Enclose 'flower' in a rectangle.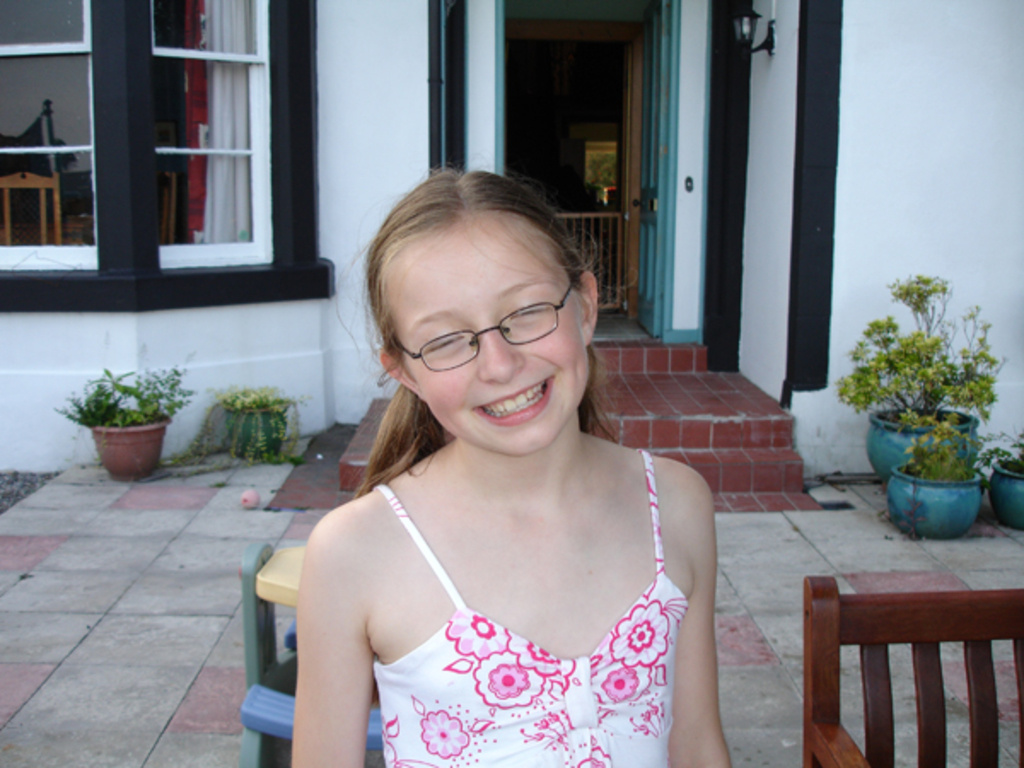
x1=532 y1=642 x2=563 y2=674.
